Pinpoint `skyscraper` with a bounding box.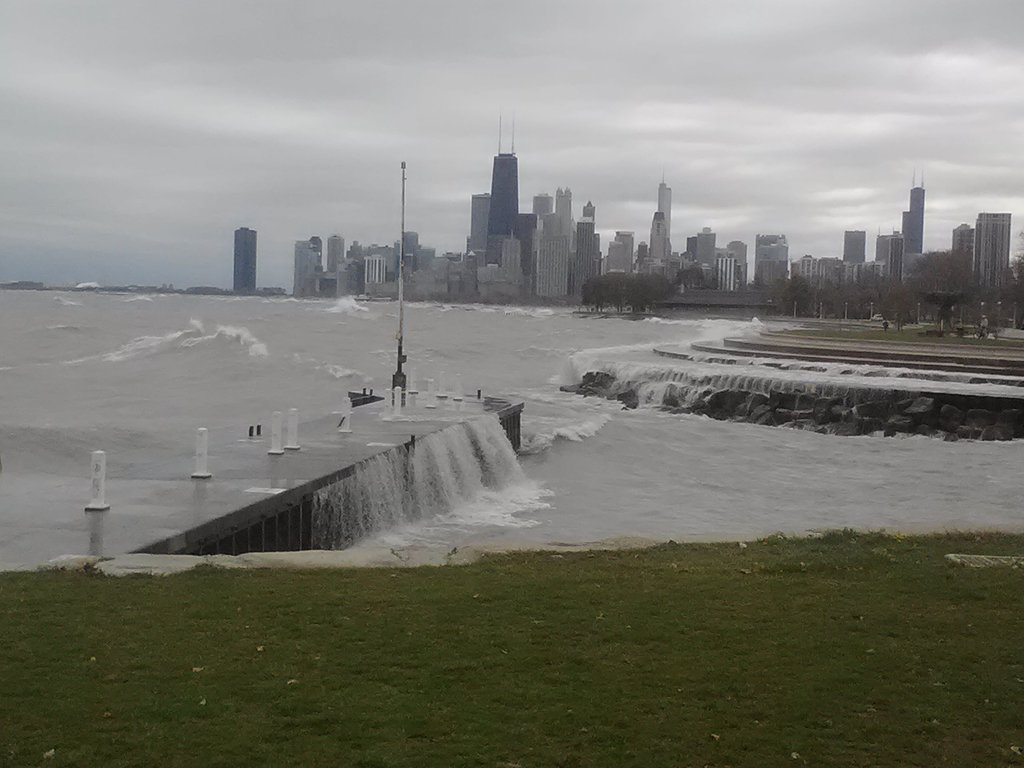
box(972, 209, 1011, 295).
